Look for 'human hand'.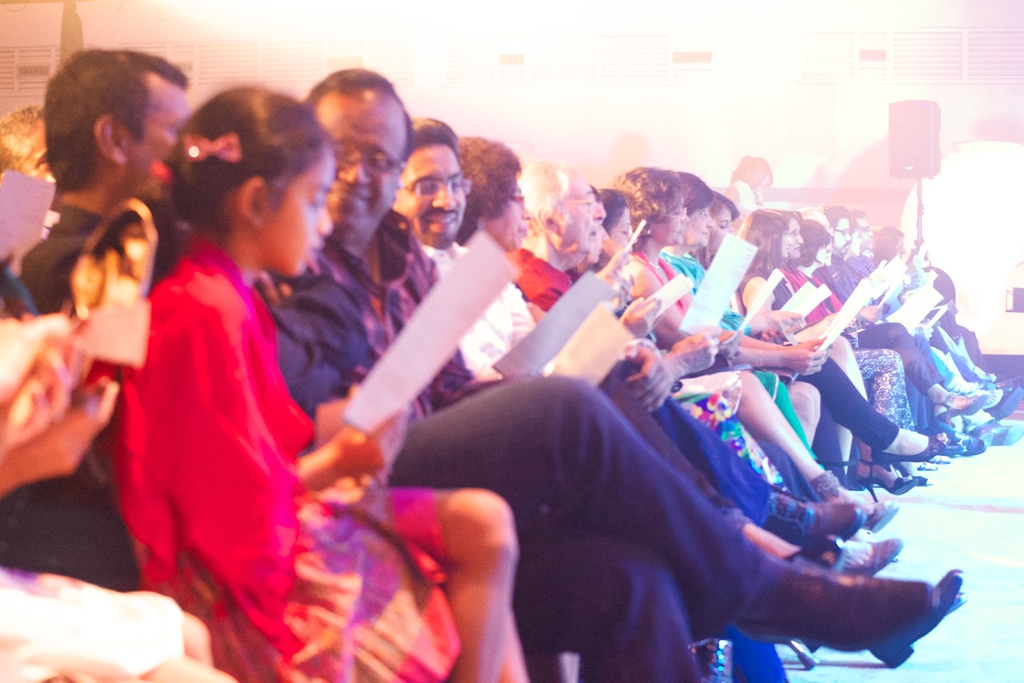
Found: 828/312/856/329.
